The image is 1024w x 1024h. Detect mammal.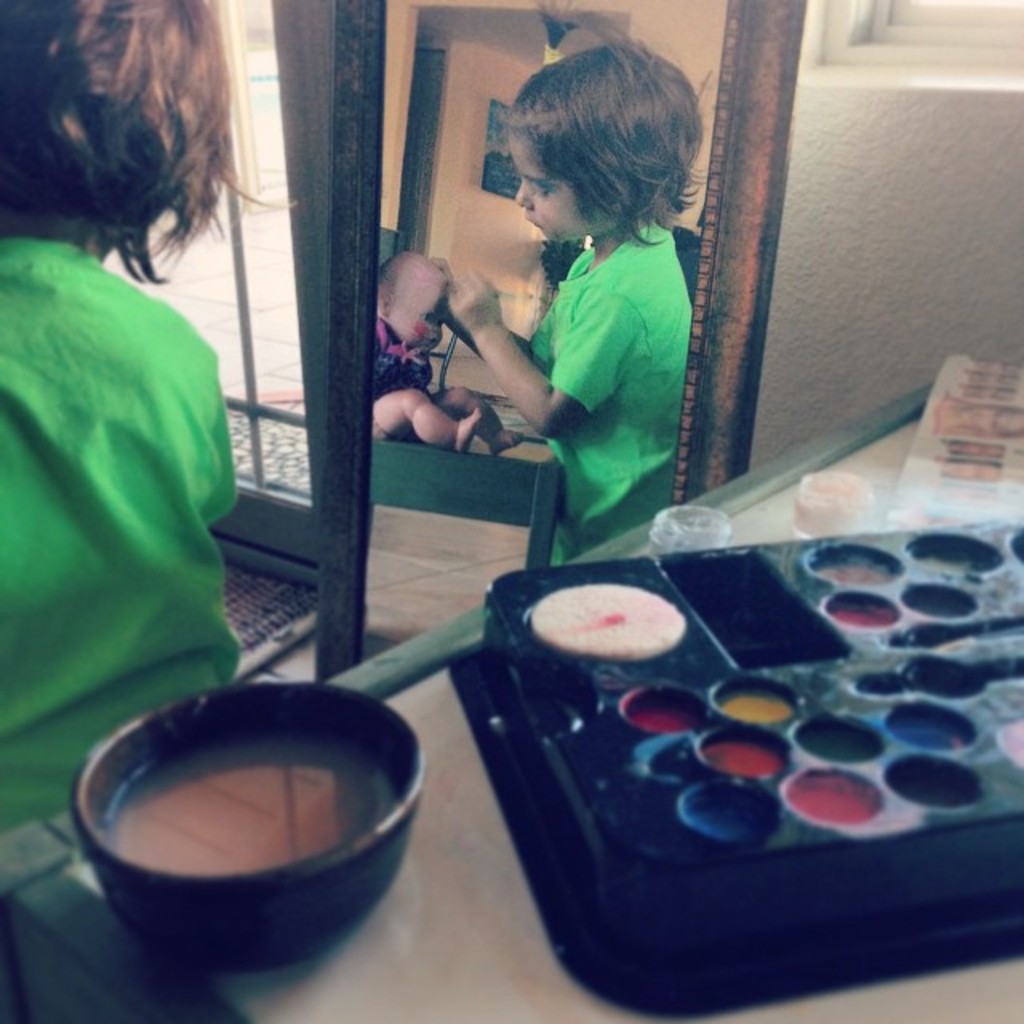
Detection: box(11, 42, 318, 837).
